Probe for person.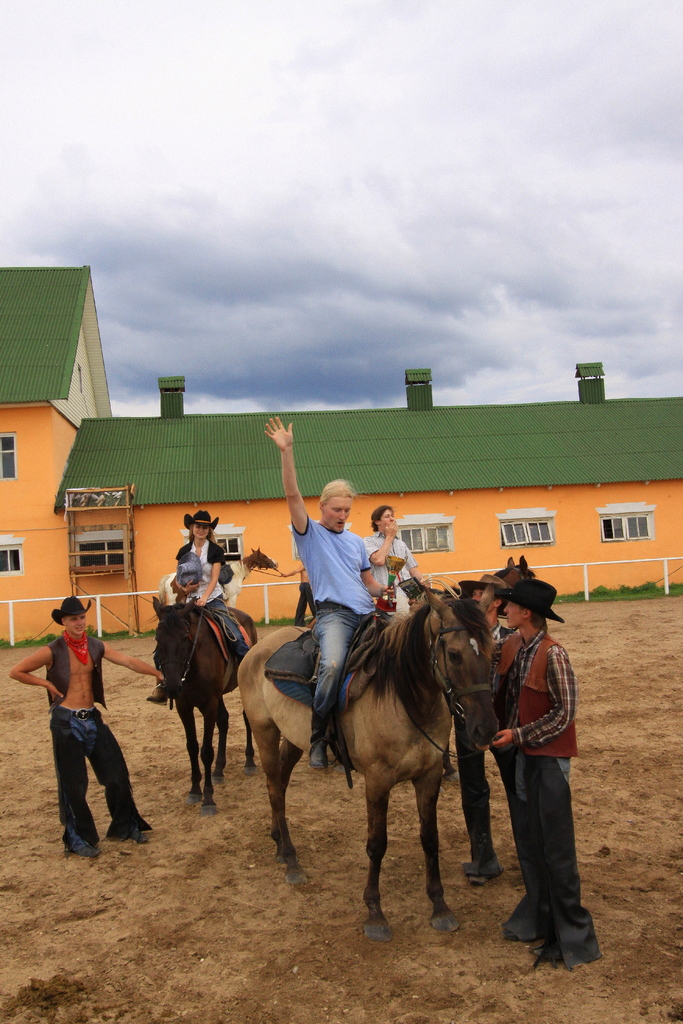
Probe result: 165, 498, 242, 600.
